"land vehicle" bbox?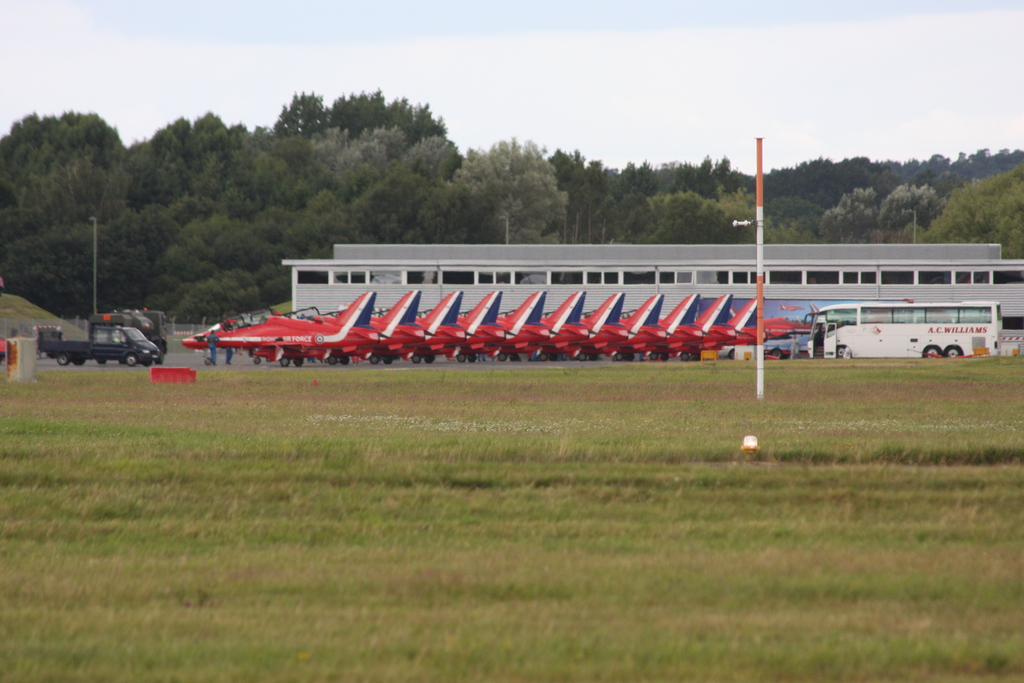
[left=726, top=295, right=767, bottom=347]
